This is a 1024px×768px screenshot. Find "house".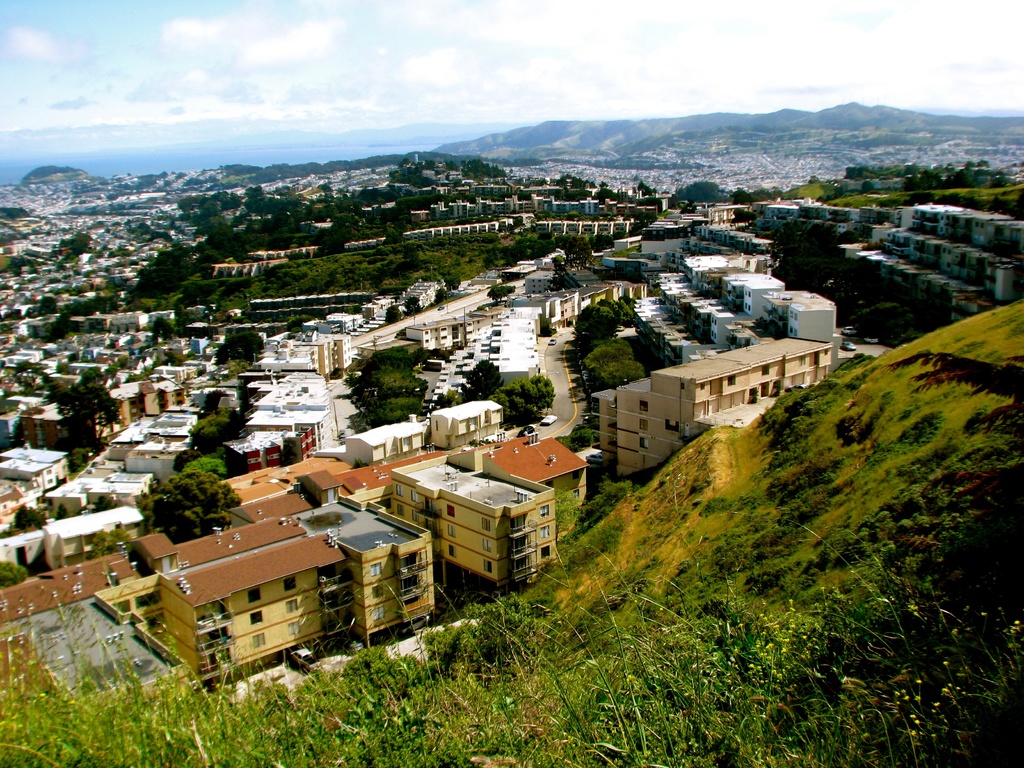
Bounding box: bbox=(346, 406, 438, 463).
